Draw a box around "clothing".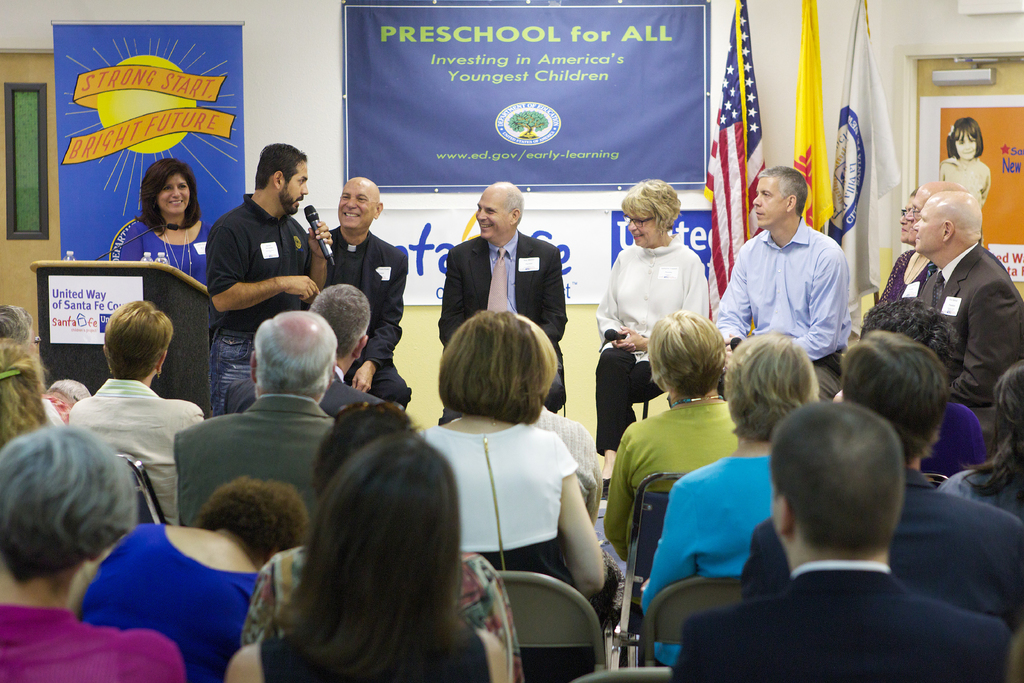
box(75, 520, 260, 682).
